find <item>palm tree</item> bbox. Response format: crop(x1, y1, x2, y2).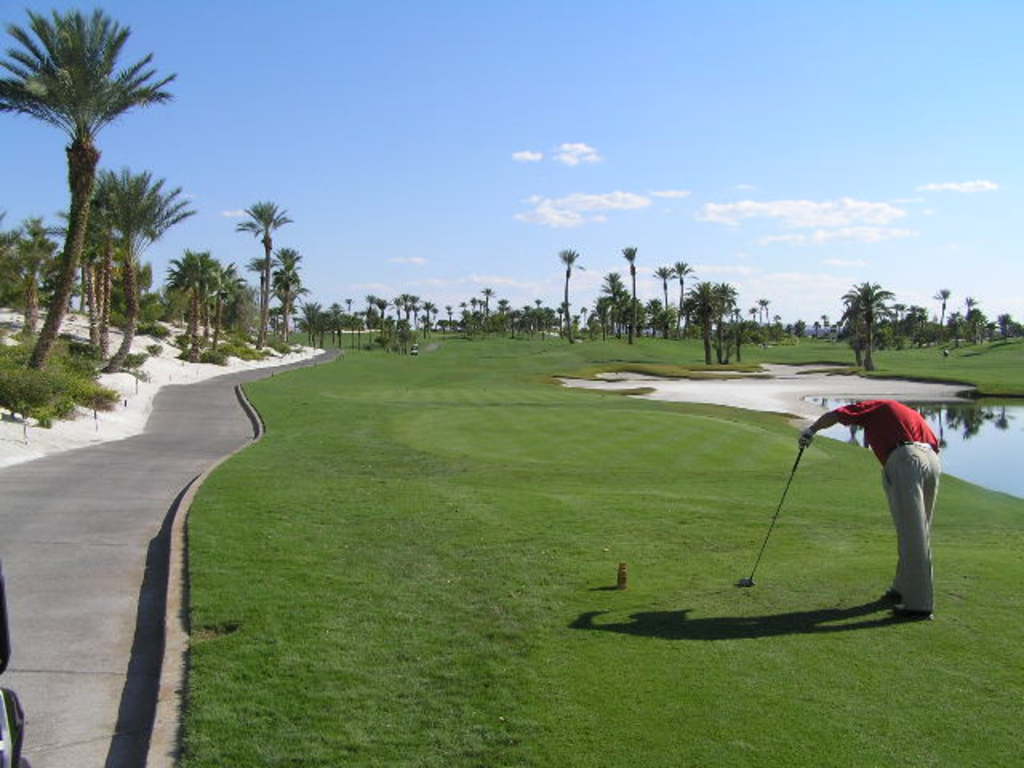
crop(846, 272, 891, 378).
